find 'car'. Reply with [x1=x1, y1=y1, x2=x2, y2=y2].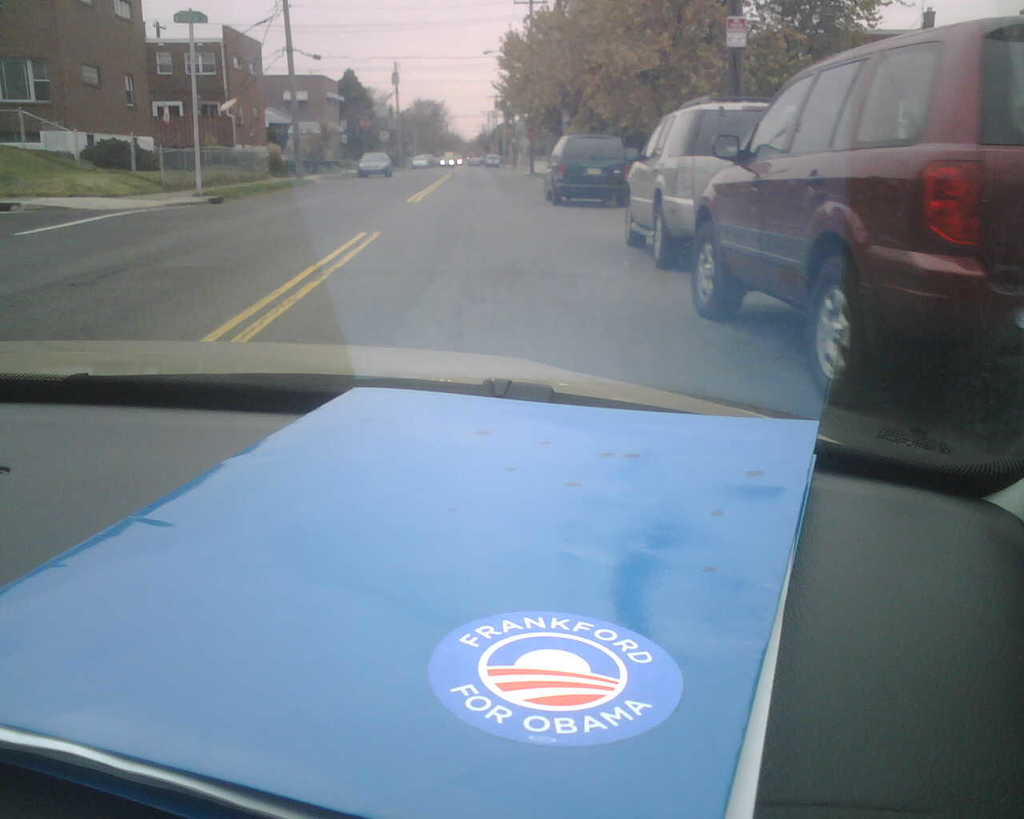
[x1=688, y1=12, x2=1023, y2=408].
